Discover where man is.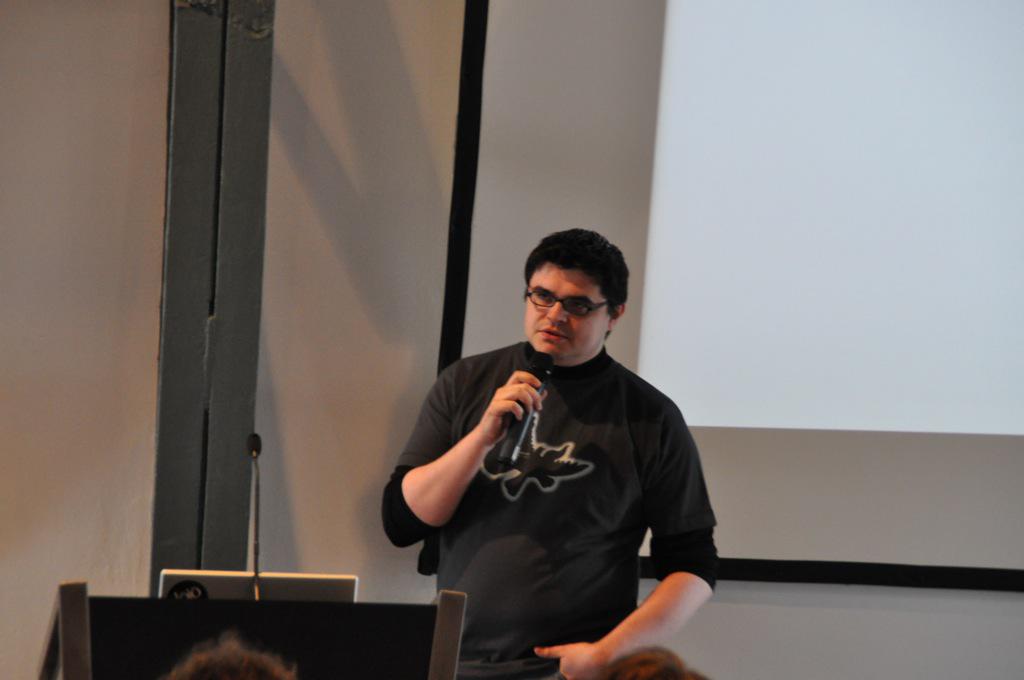
Discovered at rect(389, 219, 733, 661).
